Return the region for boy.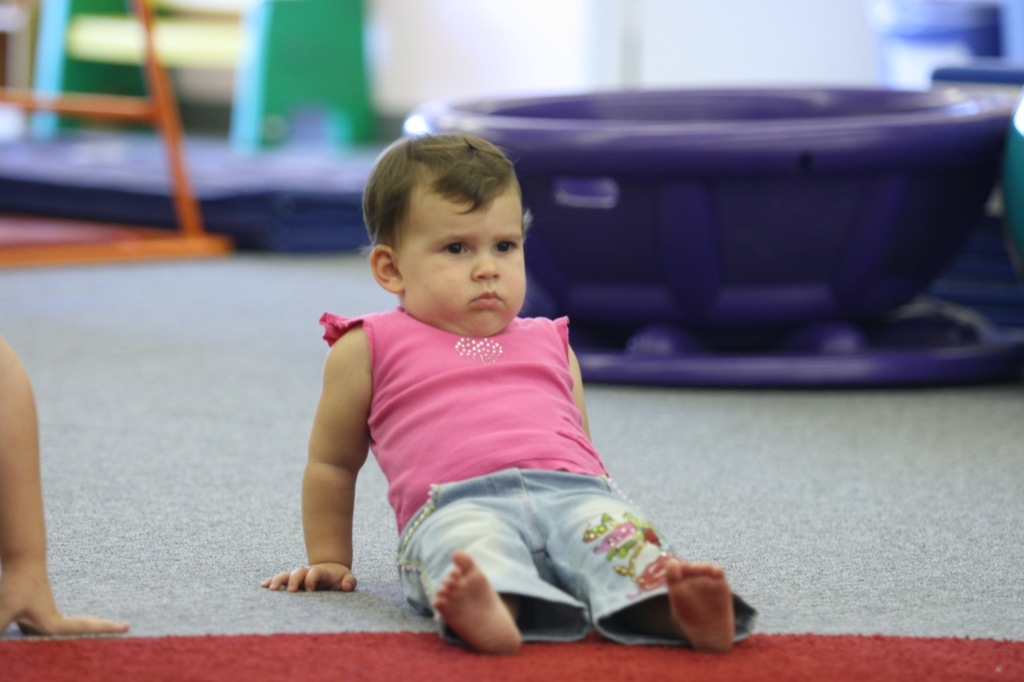
[x1=326, y1=168, x2=717, y2=640].
